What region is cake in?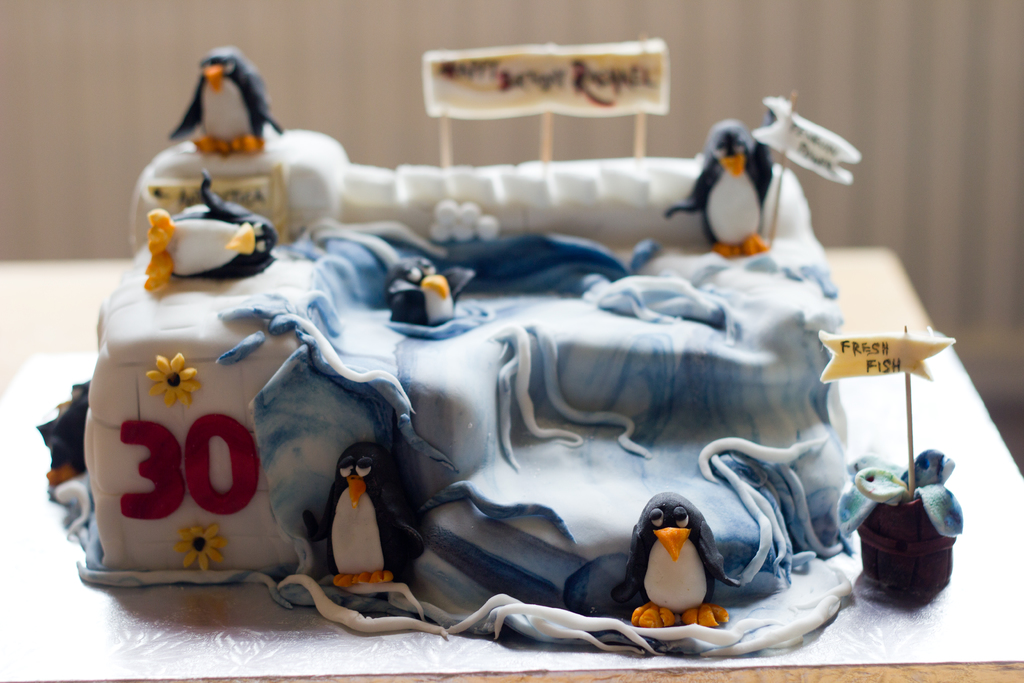
box=[36, 47, 965, 655].
